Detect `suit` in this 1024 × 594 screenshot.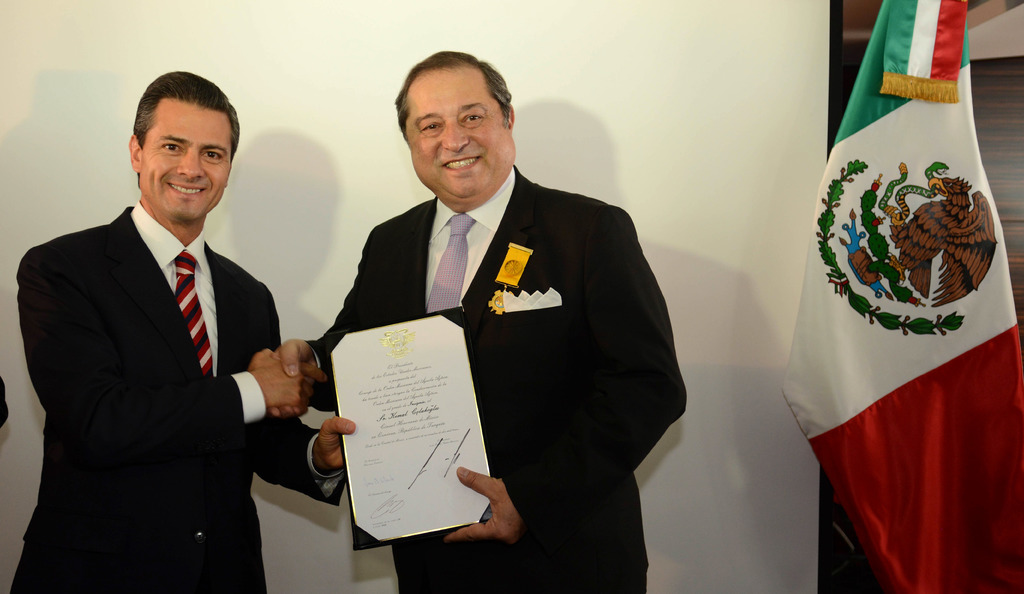
Detection: bbox(310, 162, 689, 593).
